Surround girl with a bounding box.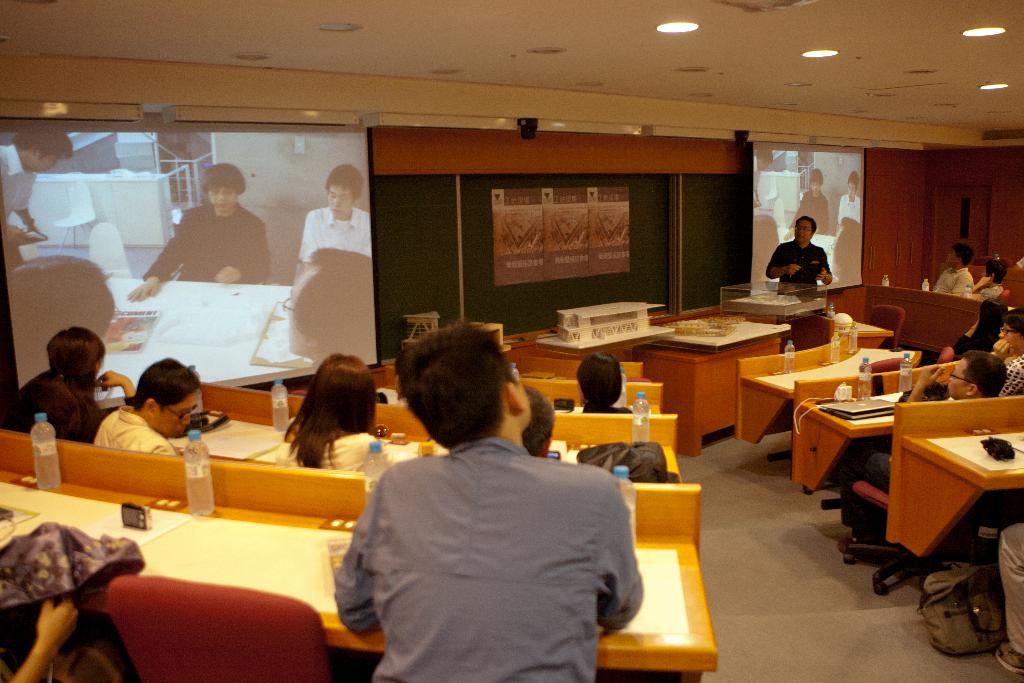
2:325:135:441.
